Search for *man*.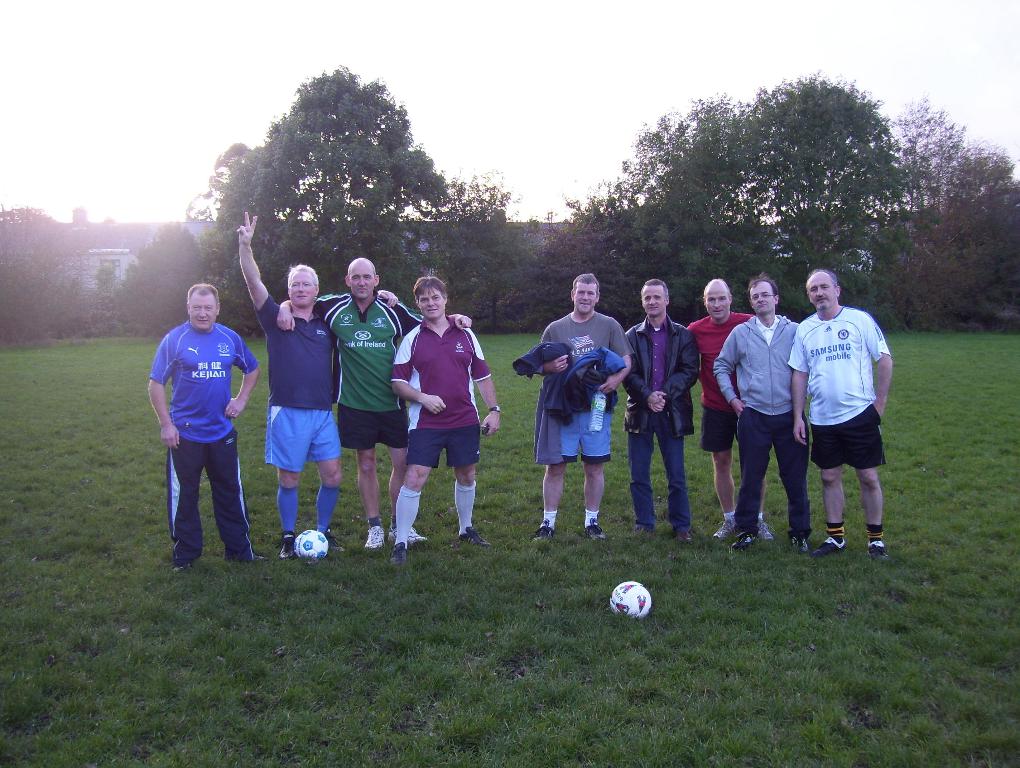
Found at bbox=(279, 261, 476, 548).
